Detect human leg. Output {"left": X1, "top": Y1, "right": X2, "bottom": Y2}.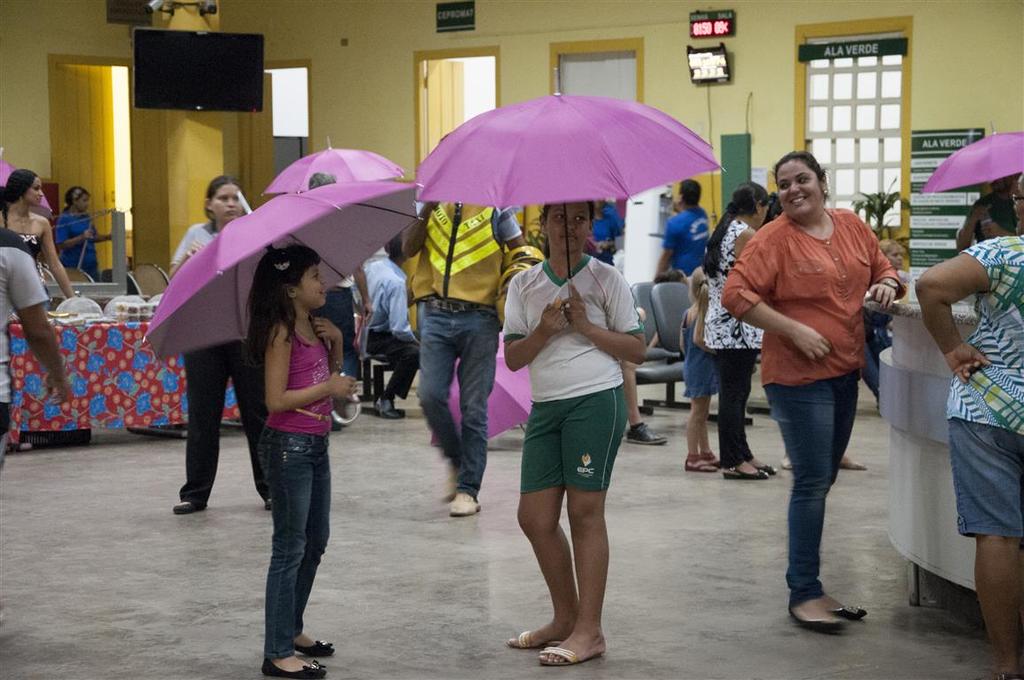
{"left": 230, "top": 344, "right": 273, "bottom": 505}.
